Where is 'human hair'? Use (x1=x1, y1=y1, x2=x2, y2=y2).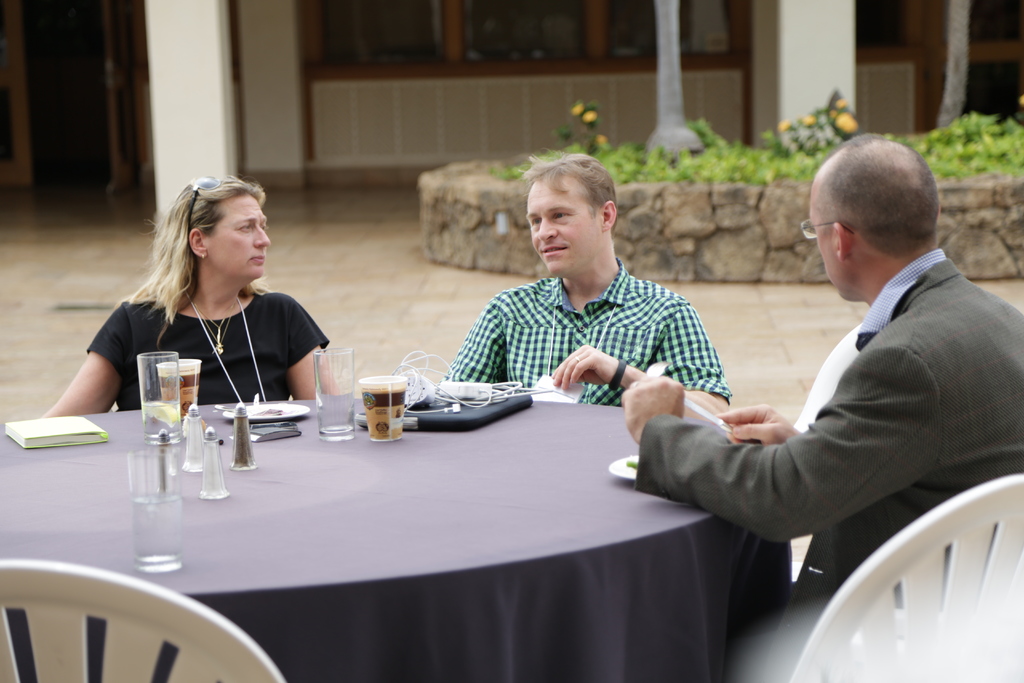
(x1=516, y1=144, x2=616, y2=211).
